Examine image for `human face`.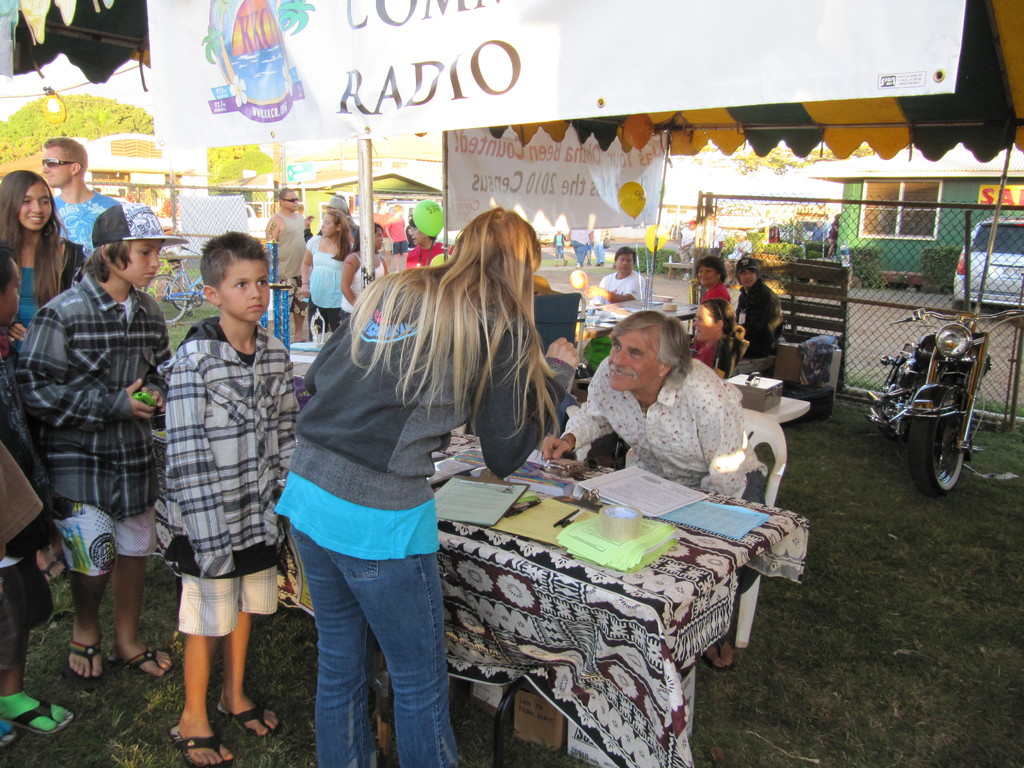
Examination result: Rect(606, 330, 659, 392).
